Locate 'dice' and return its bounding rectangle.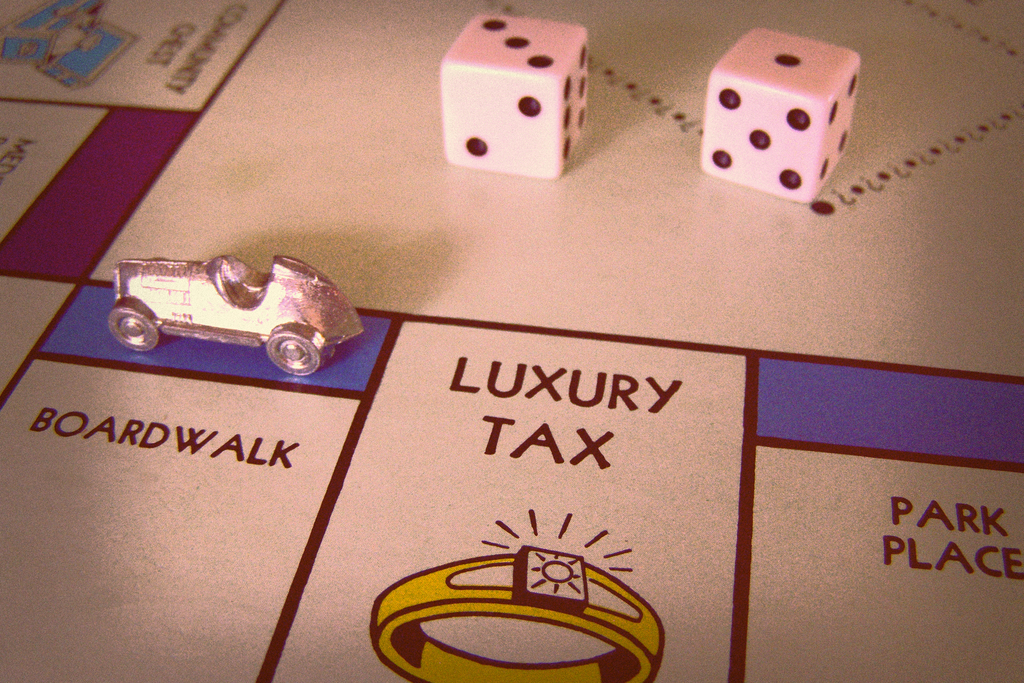
bbox=[701, 25, 864, 201].
